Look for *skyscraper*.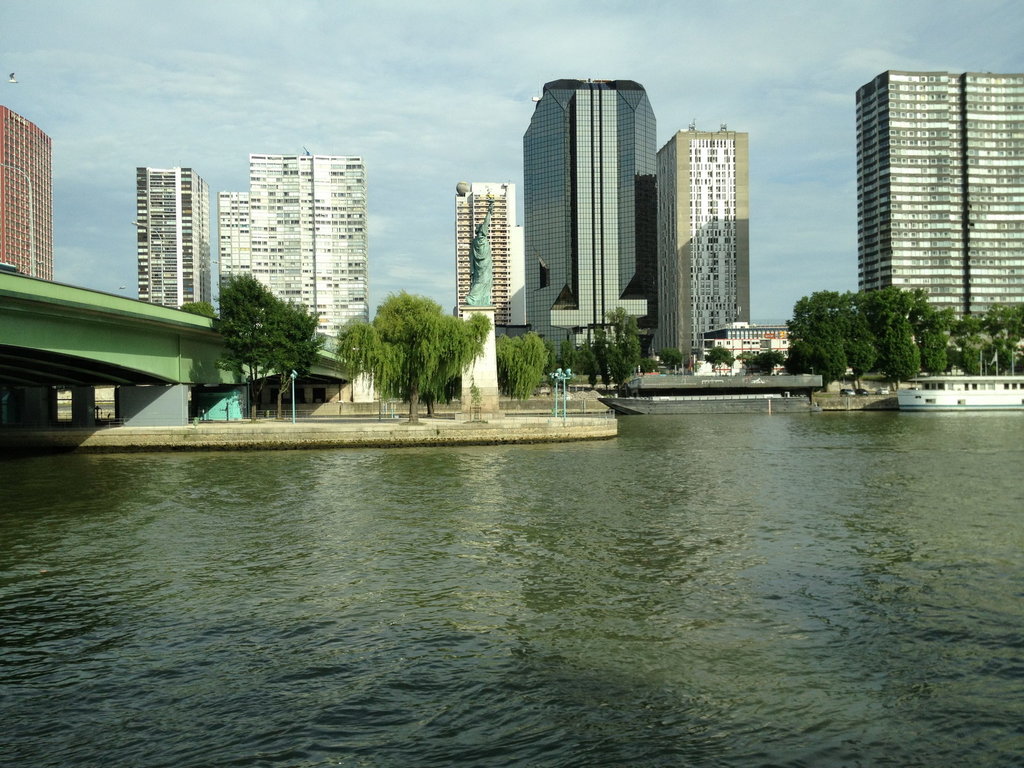
Found: [852, 66, 970, 328].
